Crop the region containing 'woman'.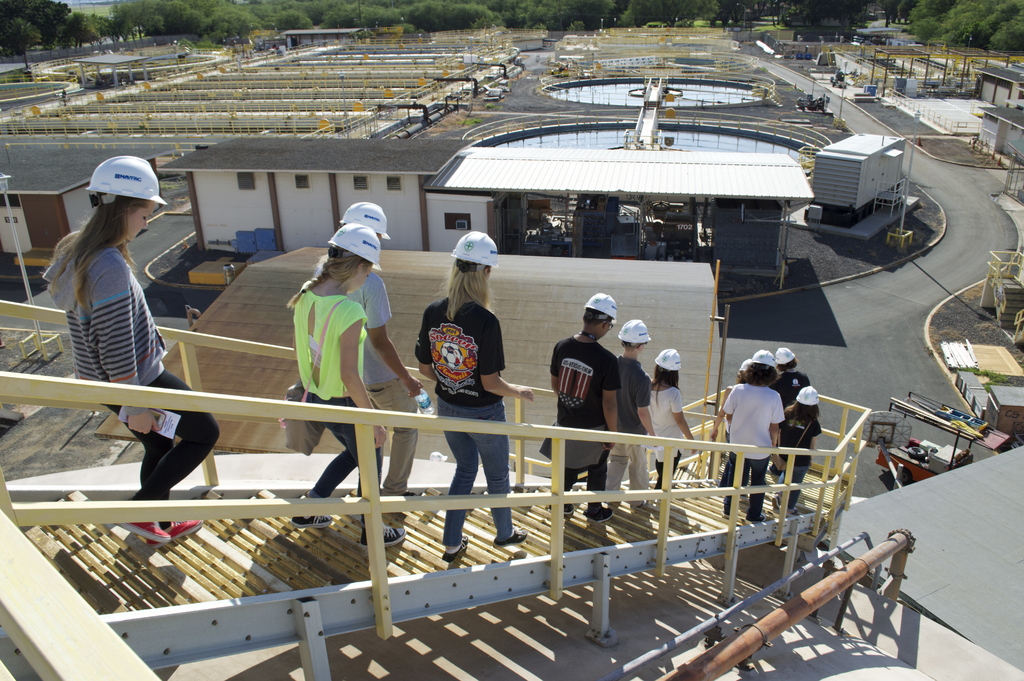
Crop region: select_region(719, 349, 788, 520).
